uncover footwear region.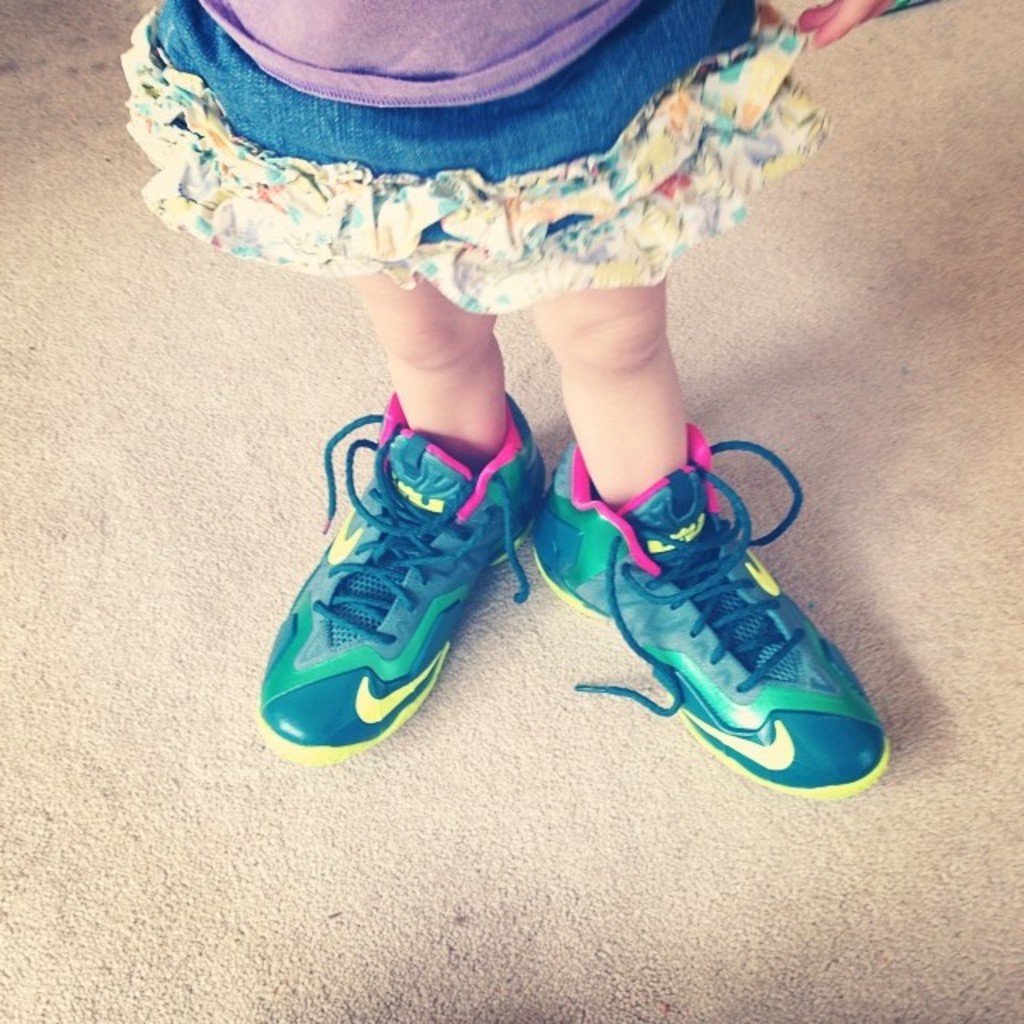
Uncovered: box=[523, 416, 893, 808].
